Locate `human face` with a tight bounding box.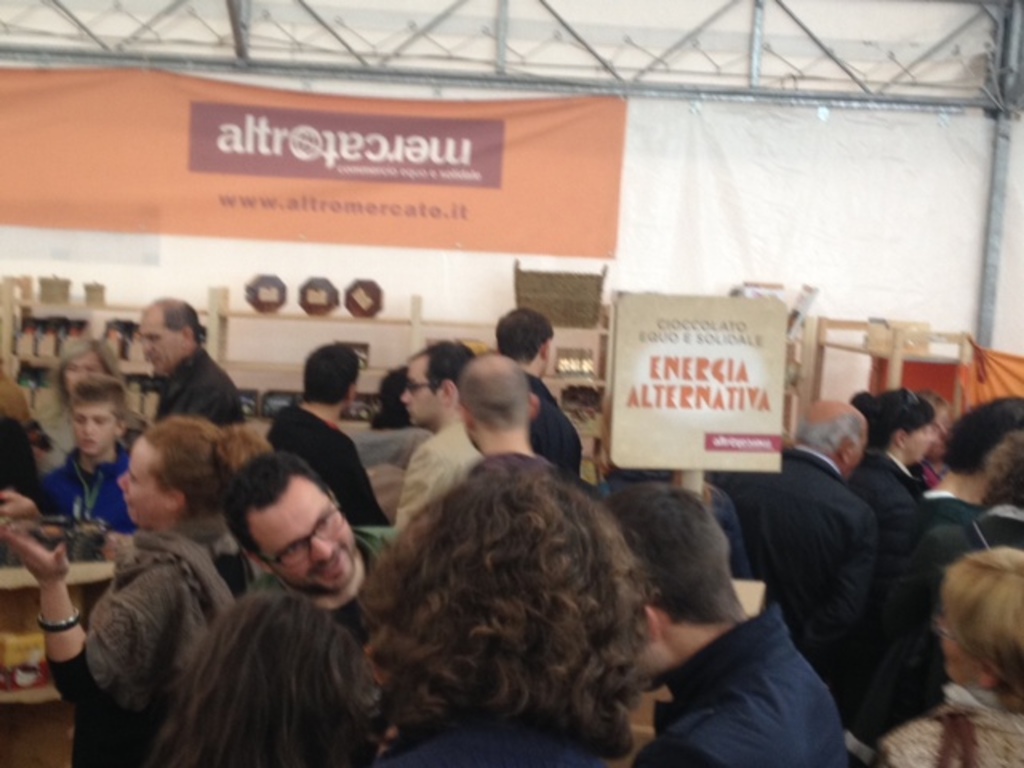
254 482 357 594.
